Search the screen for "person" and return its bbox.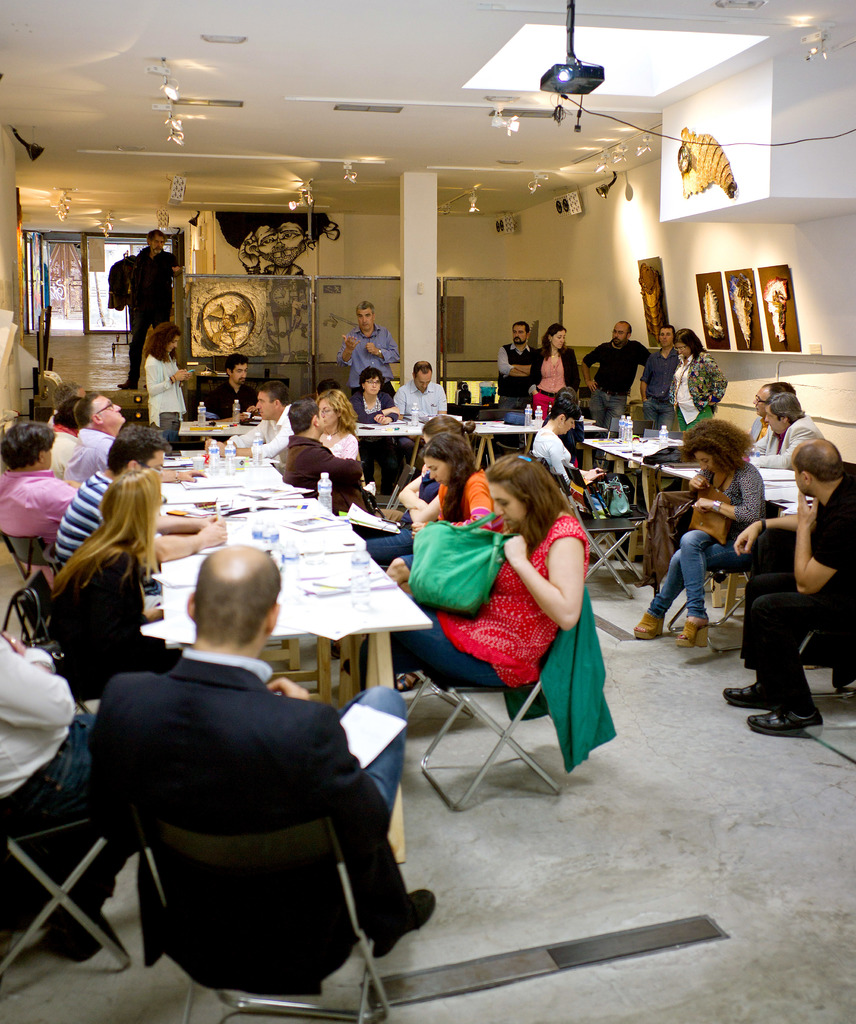
Found: (671,324,736,429).
